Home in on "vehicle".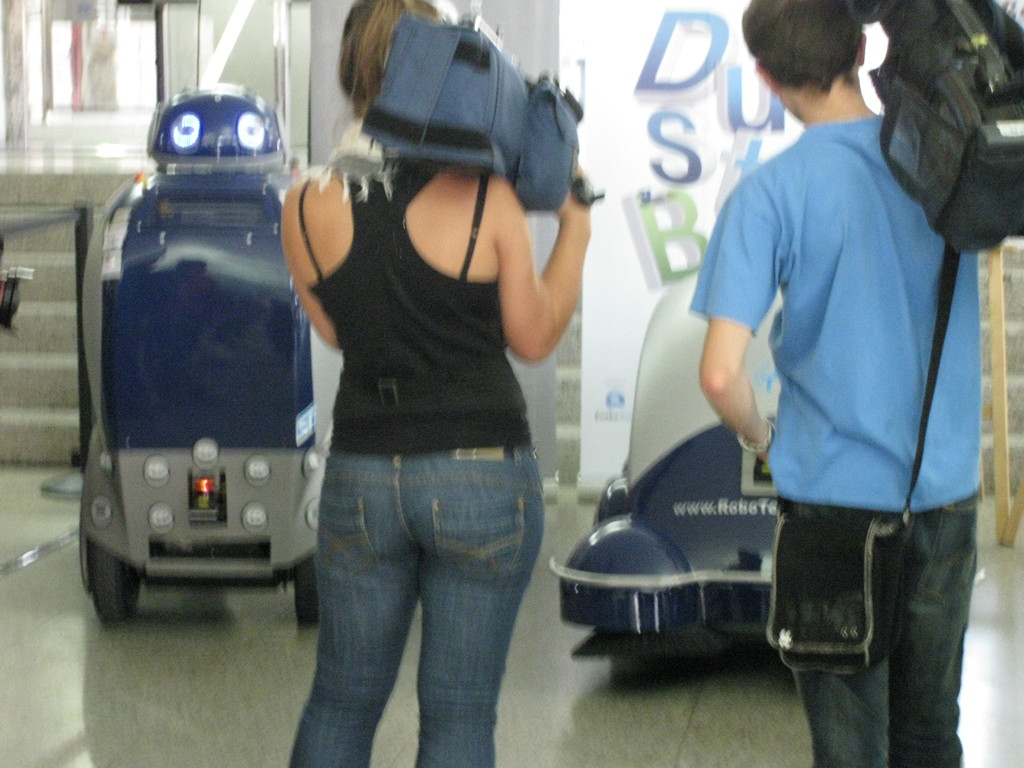
Homed in at <region>535, 261, 790, 679</region>.
